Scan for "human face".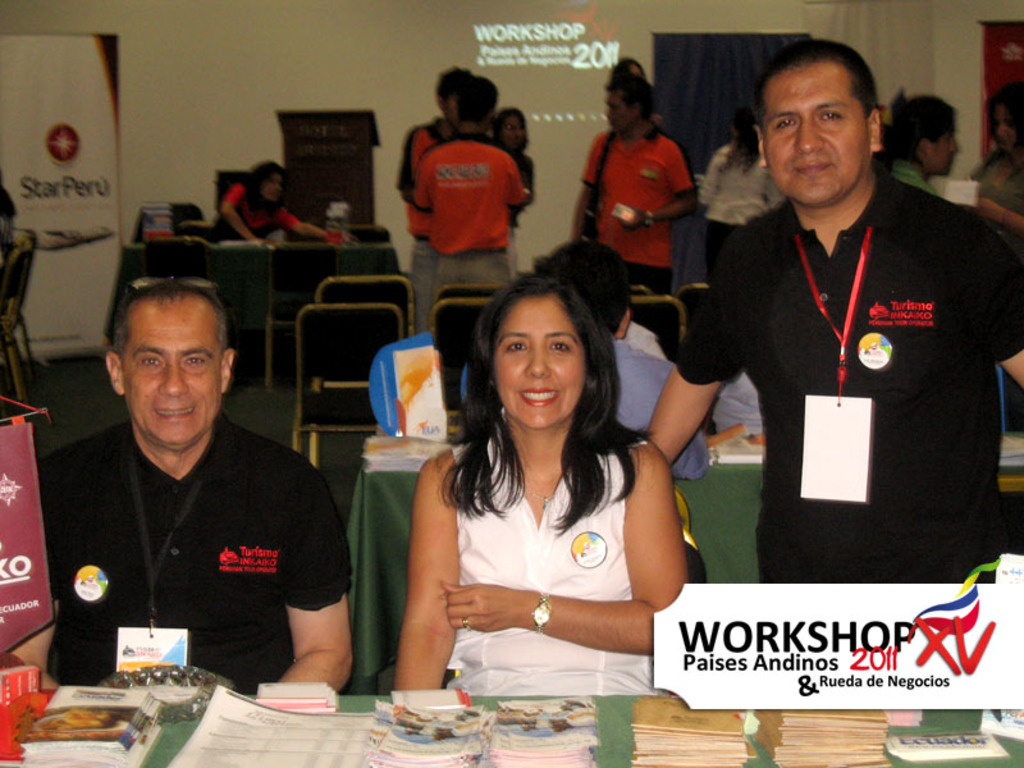
Scan result: box=[996, 106, 1016, 147].
